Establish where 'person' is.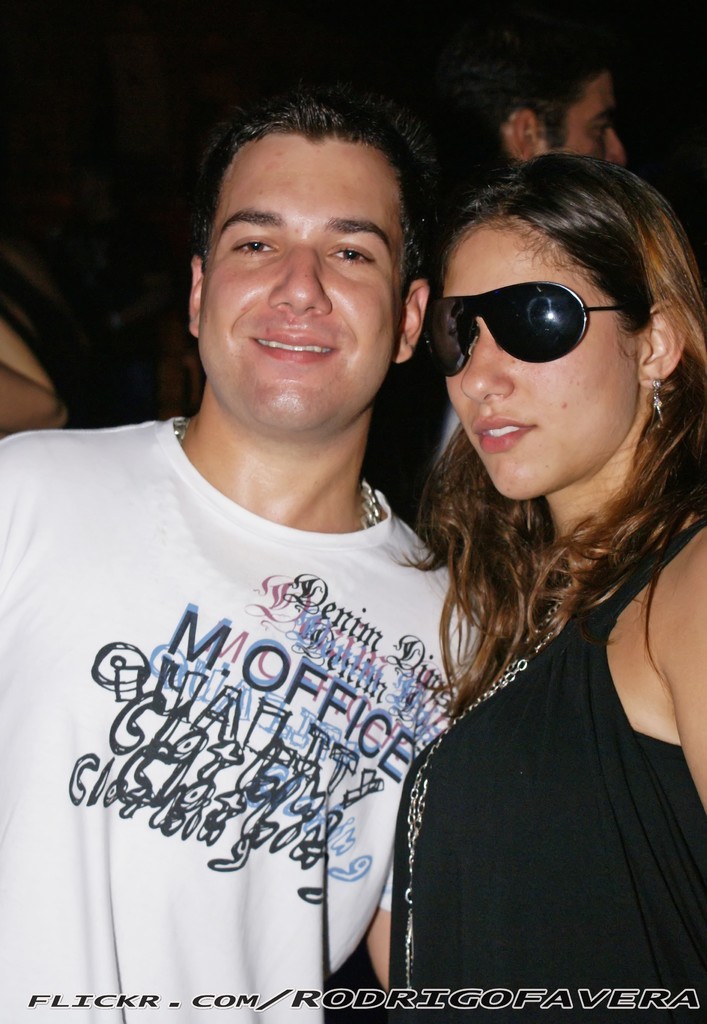
Established at left=13, top=98, right=553, bottom=1023.
